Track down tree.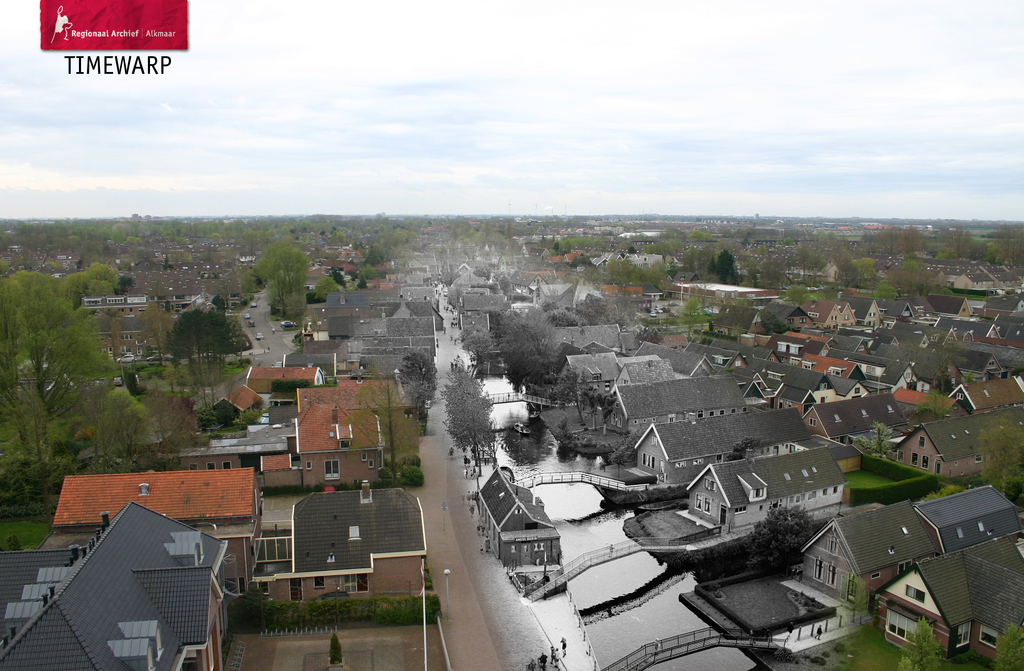
Tracked to [left=972, top=417, right=1023, bottom=504].
